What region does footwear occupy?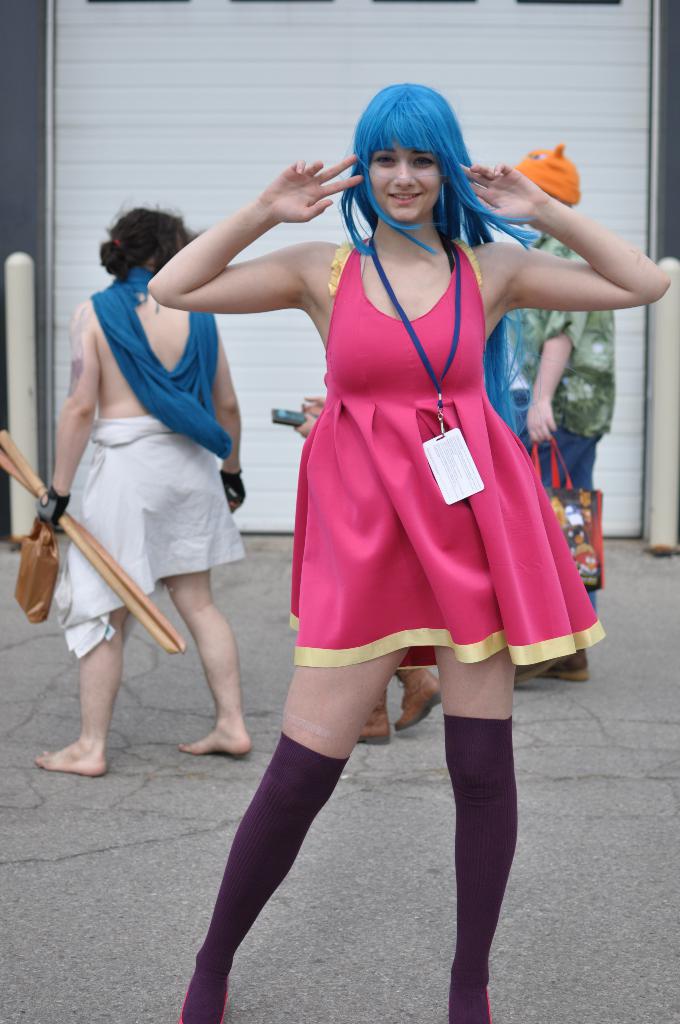
[left=356, top=685, right=391, bottom=744].
